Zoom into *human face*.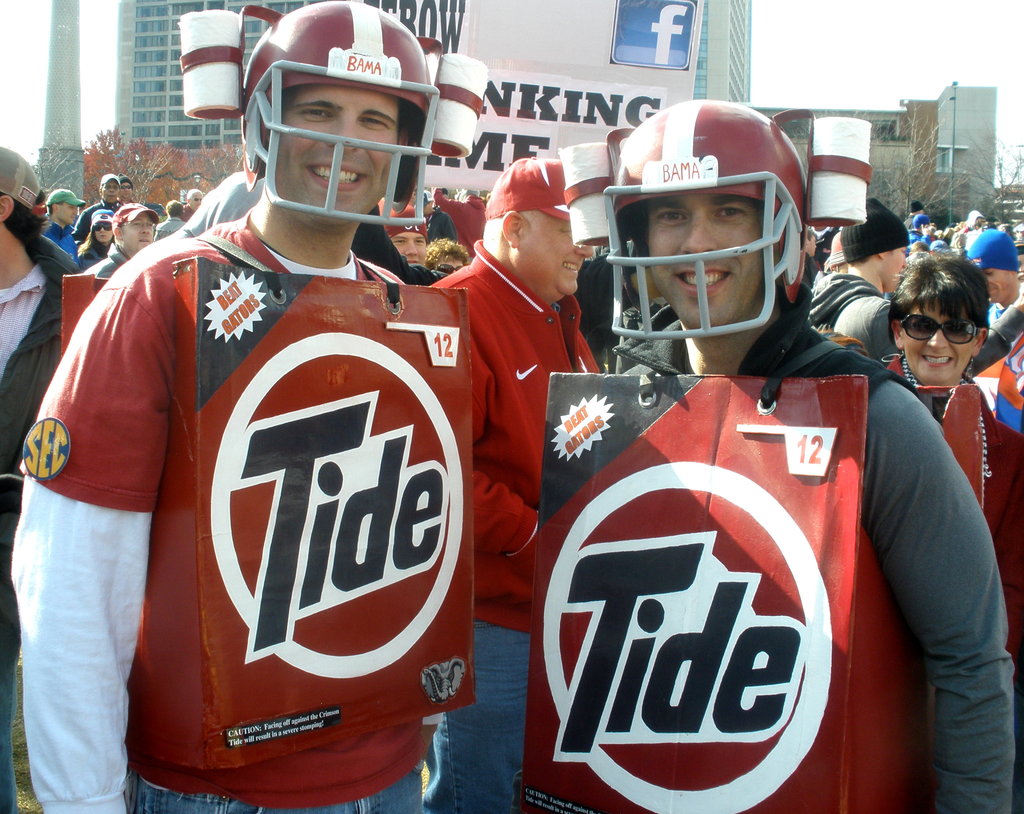
Zoom target: box(883, 250, 909, 293).
